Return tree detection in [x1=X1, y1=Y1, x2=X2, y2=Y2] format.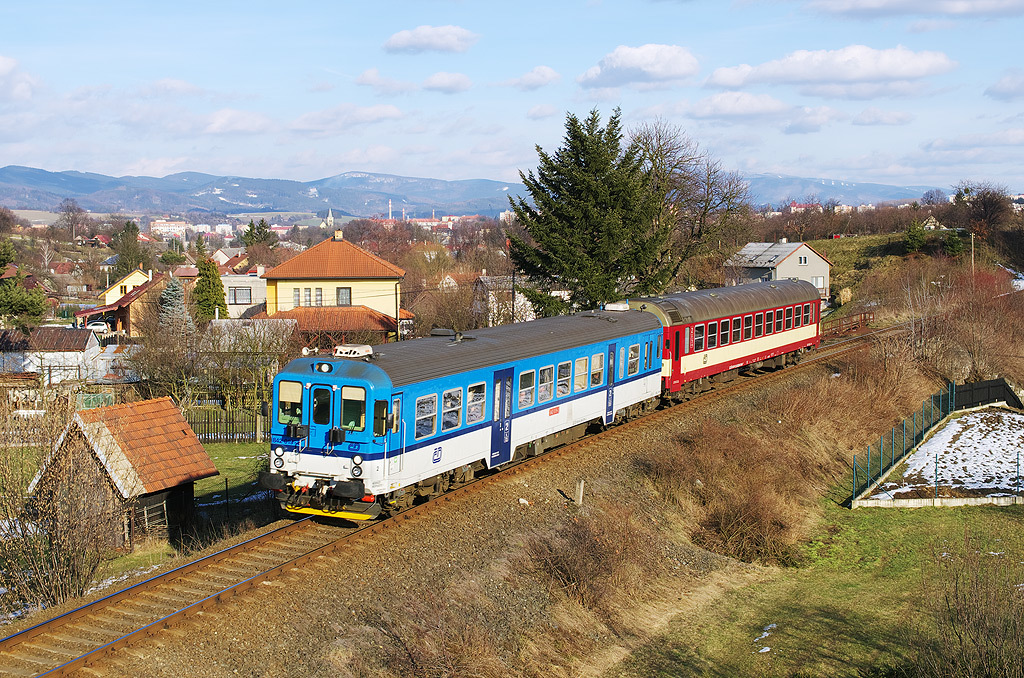
[x1=231, y1=212, x2=279, y2=252].
